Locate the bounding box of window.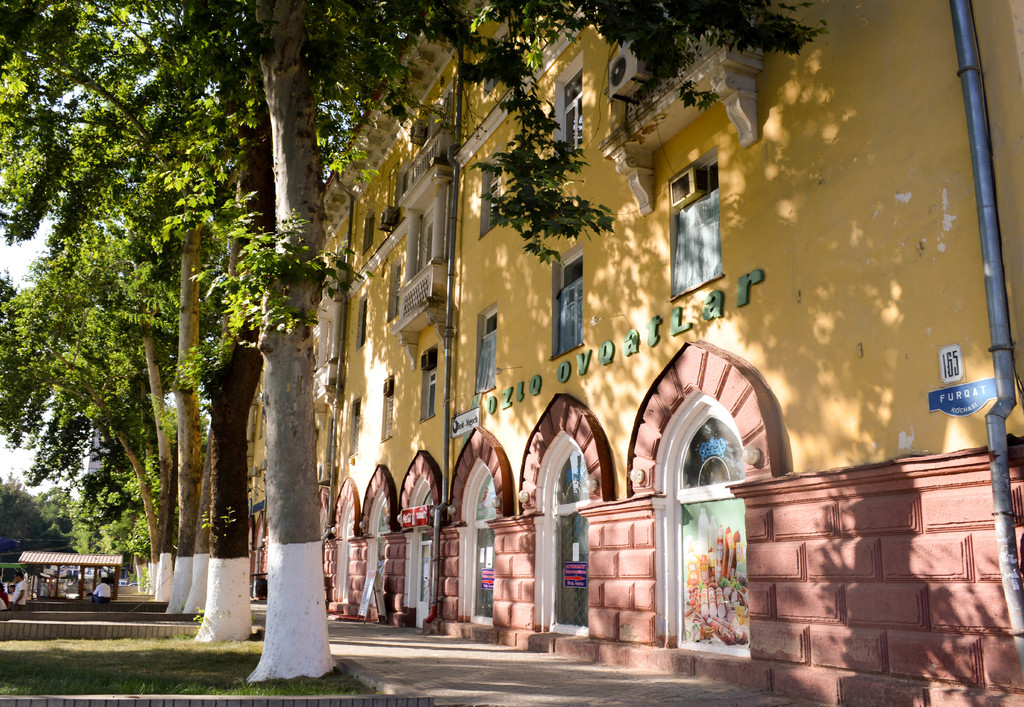
Bounding box: locate(425, 367, 437, 415).
